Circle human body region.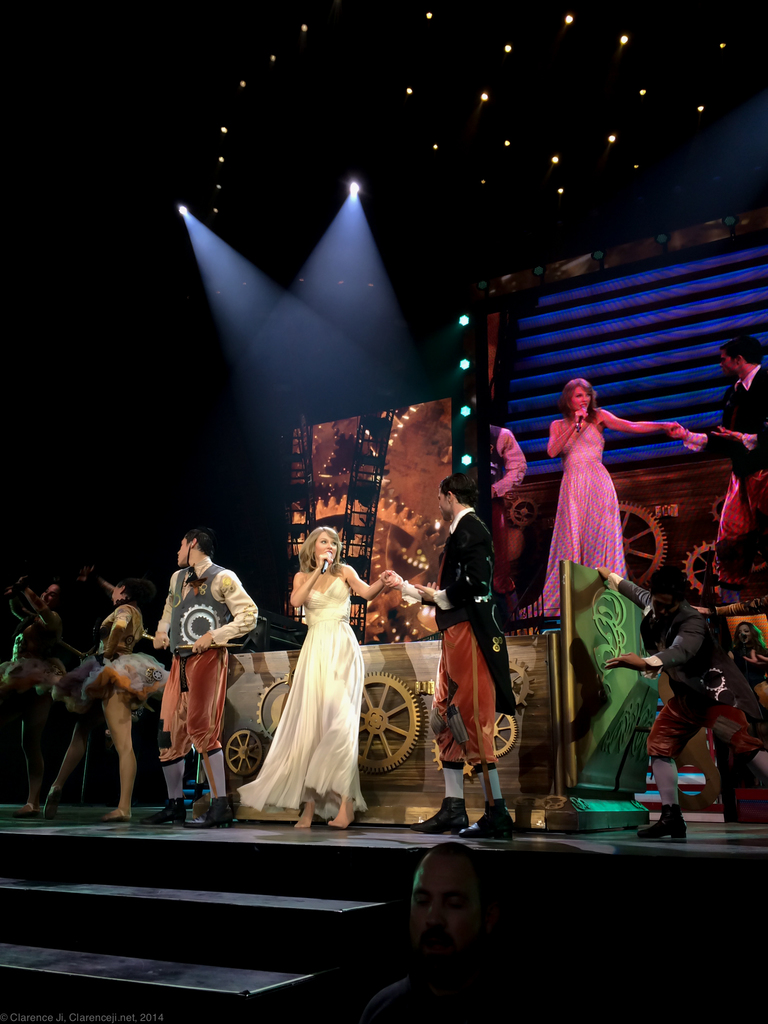
Region: (668, 333, 767, 607).
